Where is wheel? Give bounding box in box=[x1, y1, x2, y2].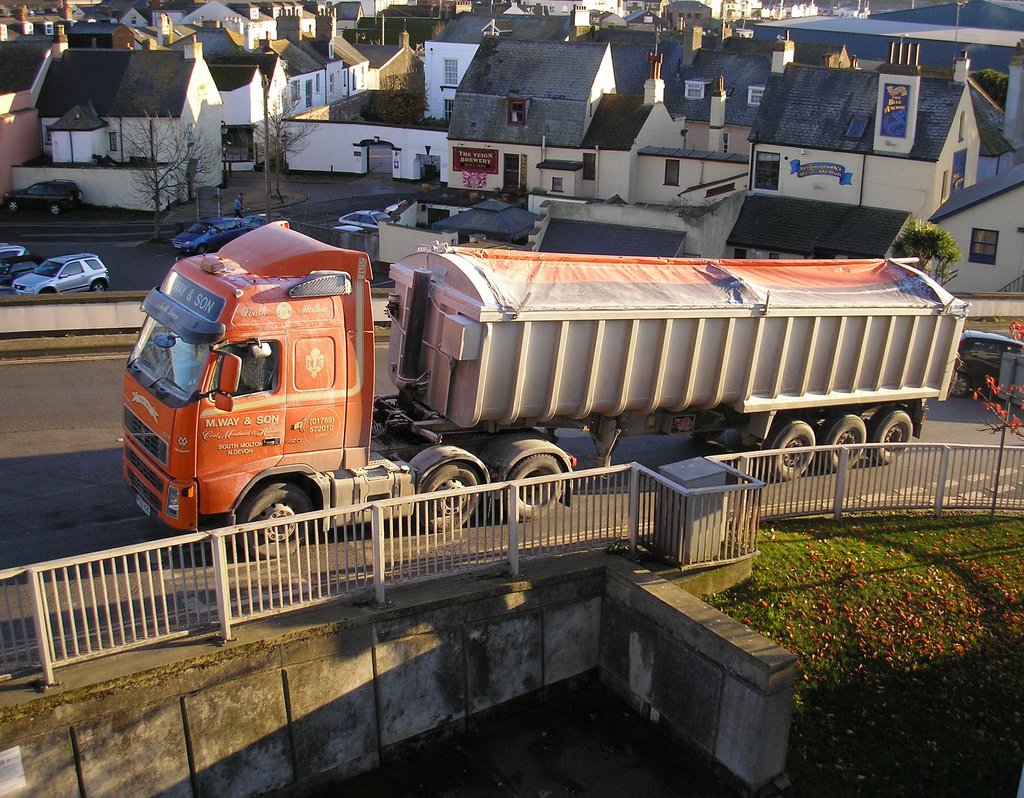
box=[765, 423, 816, 475].
